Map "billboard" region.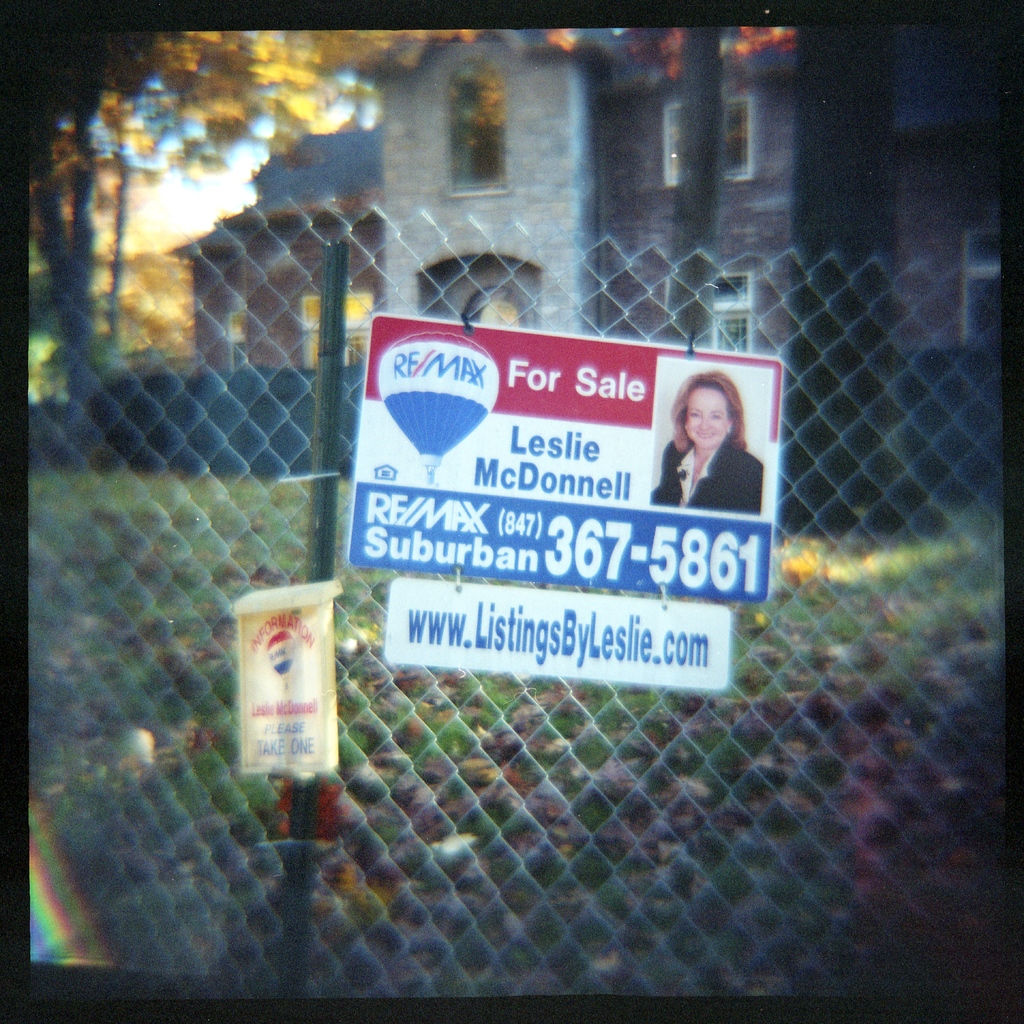
Mapped to crop(358, 321, 781, 625).
